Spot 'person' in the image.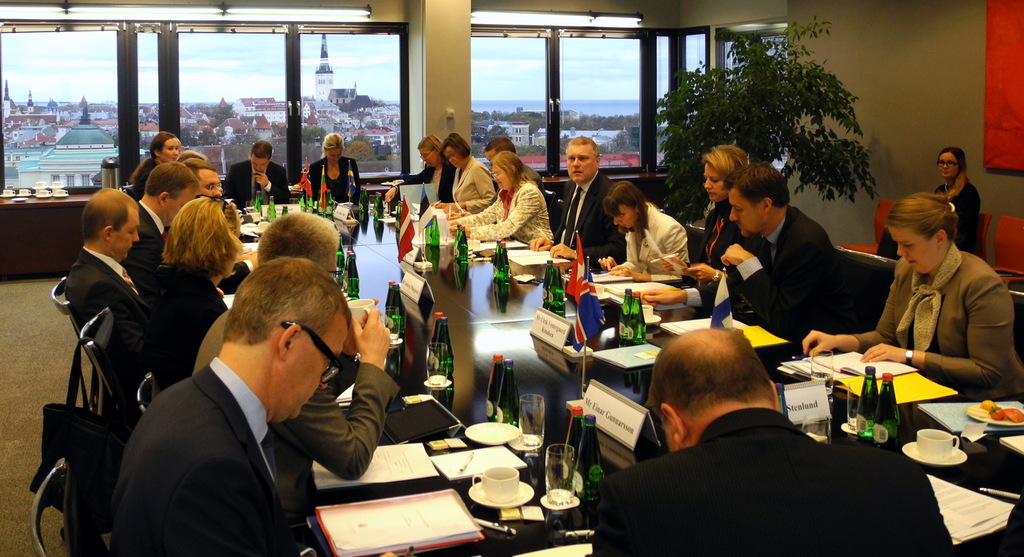
'person' found at [x1=182, y1=210, x2=403, y2=514].
